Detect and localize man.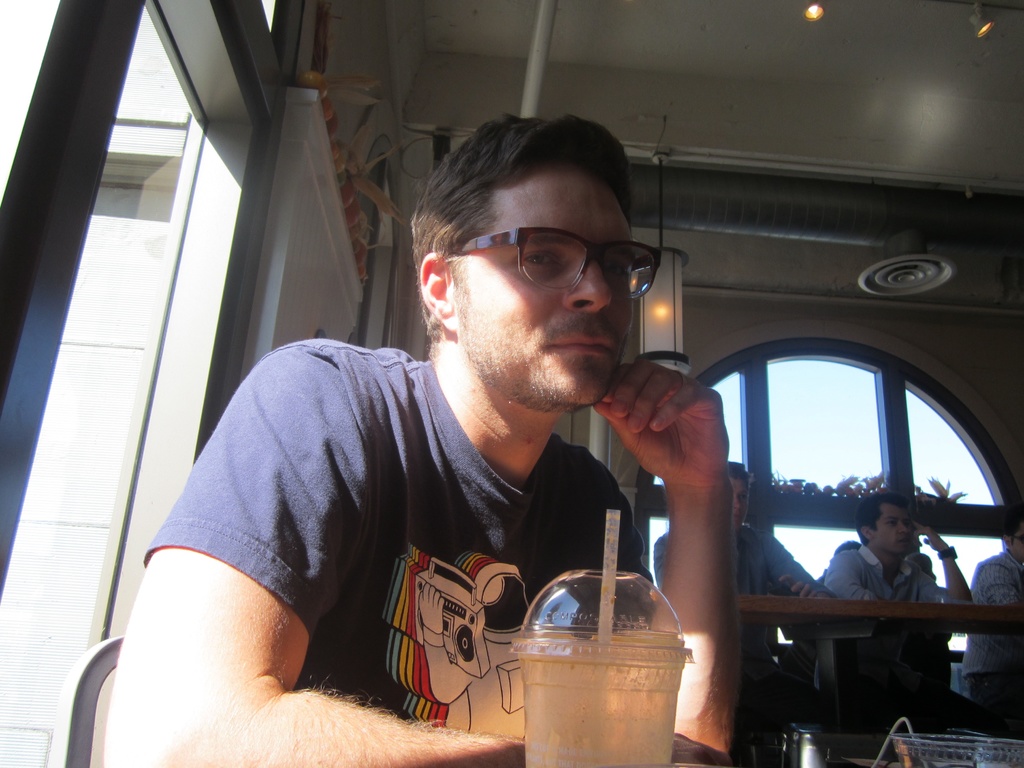
Localized at <bbox>116, 165, 787, 738</bbox>.
